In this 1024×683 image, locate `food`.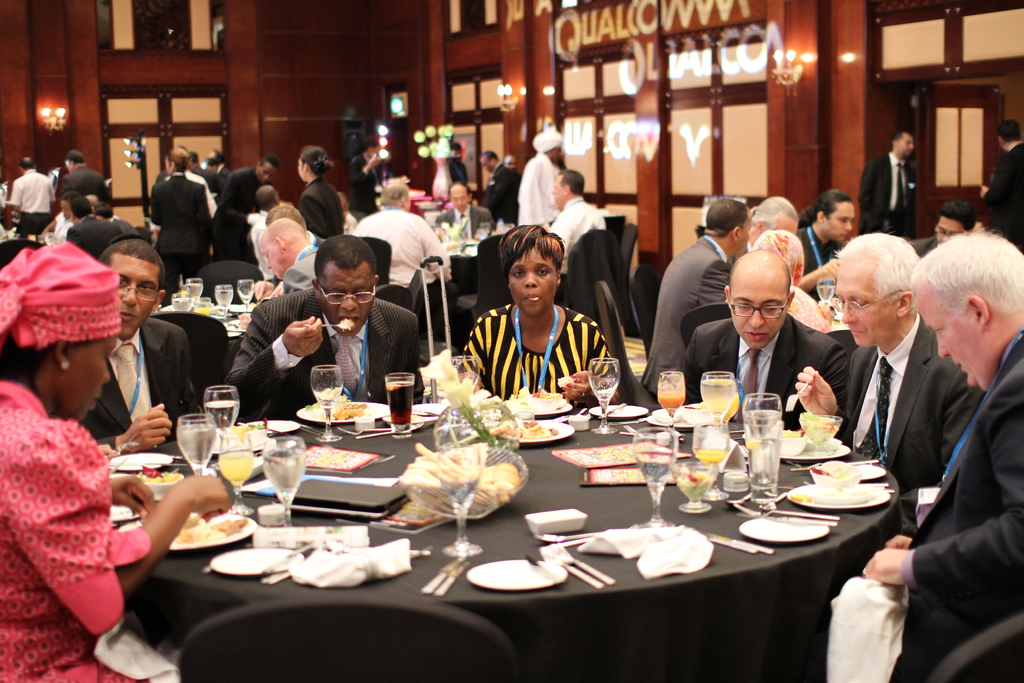
Bounding box: [139, 461, 180, 482].
